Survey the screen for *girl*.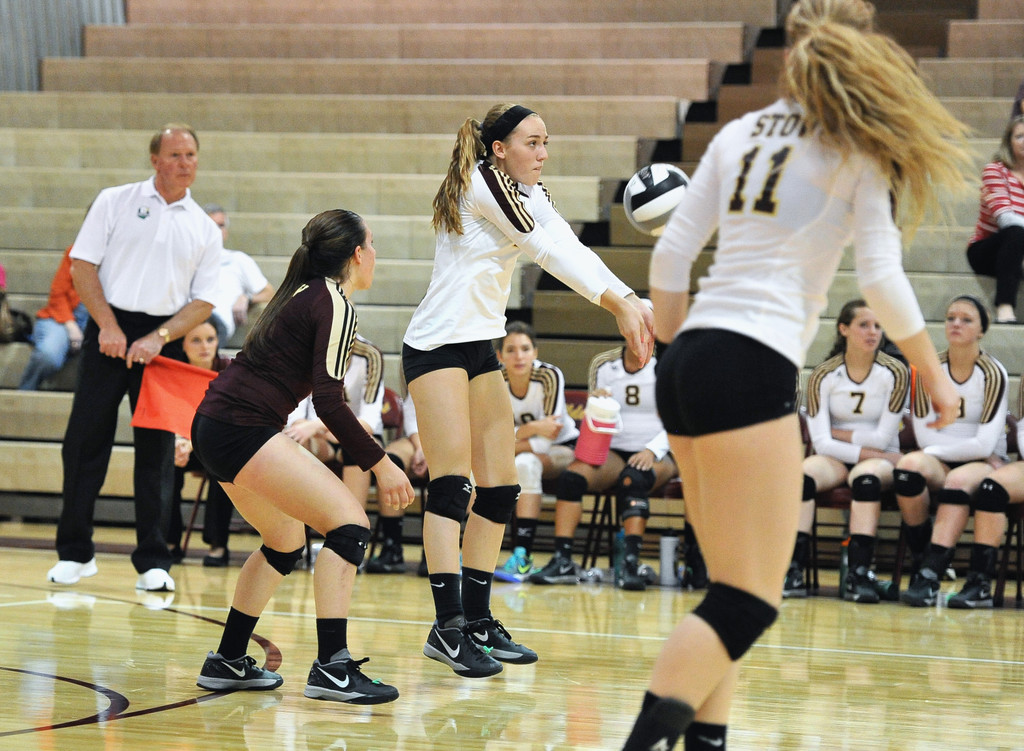
Survey found: box(186, 207, 414, 707).
